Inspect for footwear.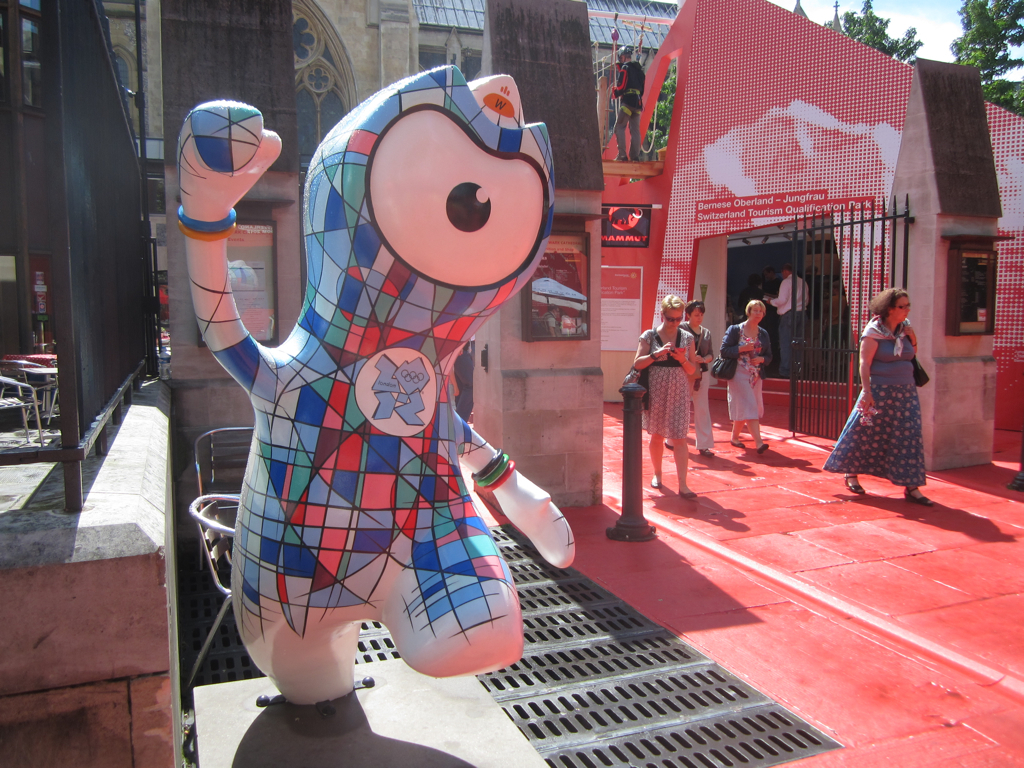
Inspection: [651, 482, 660, 489].
